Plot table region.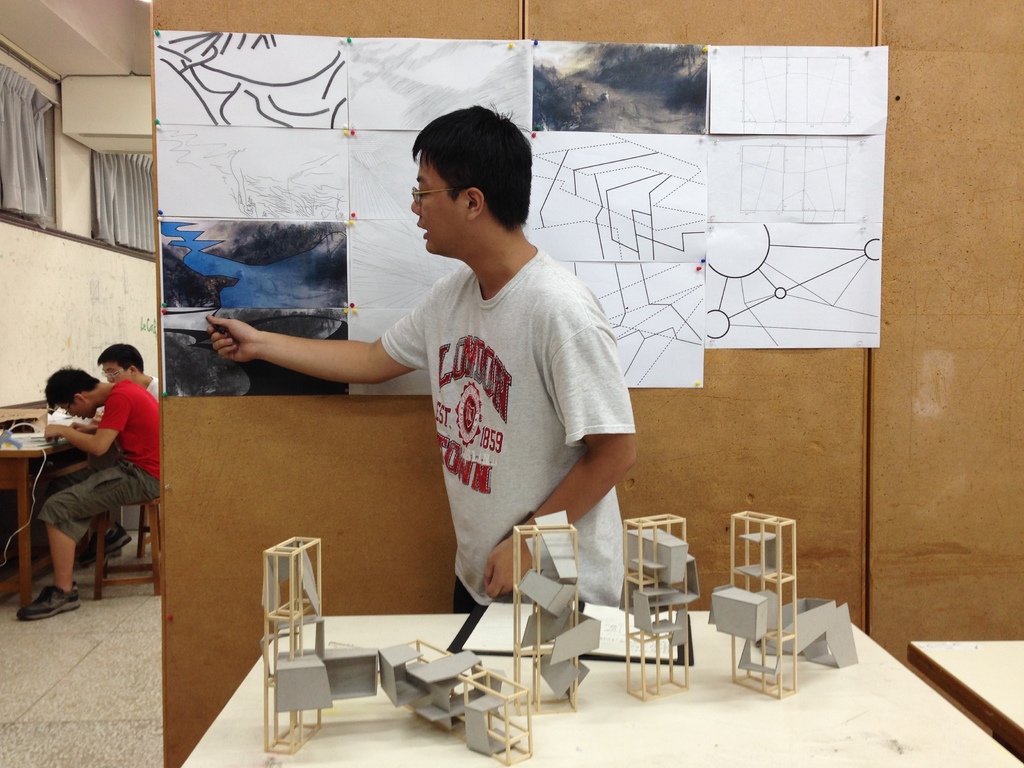
Plotted at locate(0, 425, 104, 611).
